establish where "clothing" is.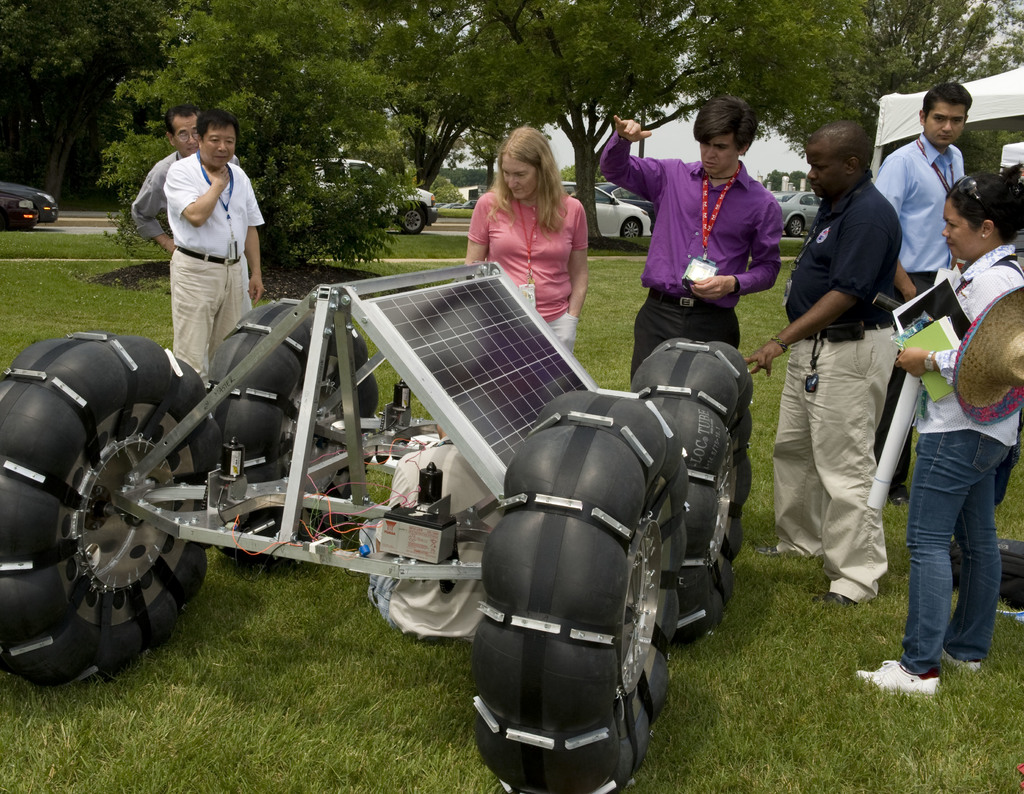
Established at detection(600, 158, 781, 311).
